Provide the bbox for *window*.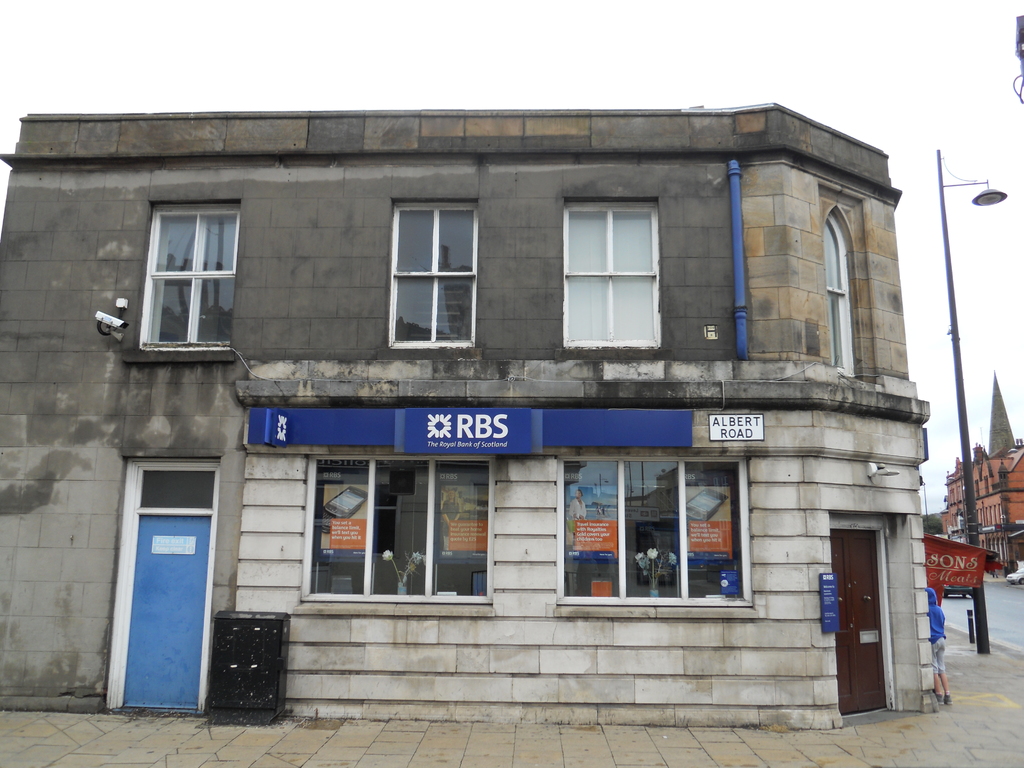
x1=556 y1=459 x2=749 y2=603.
